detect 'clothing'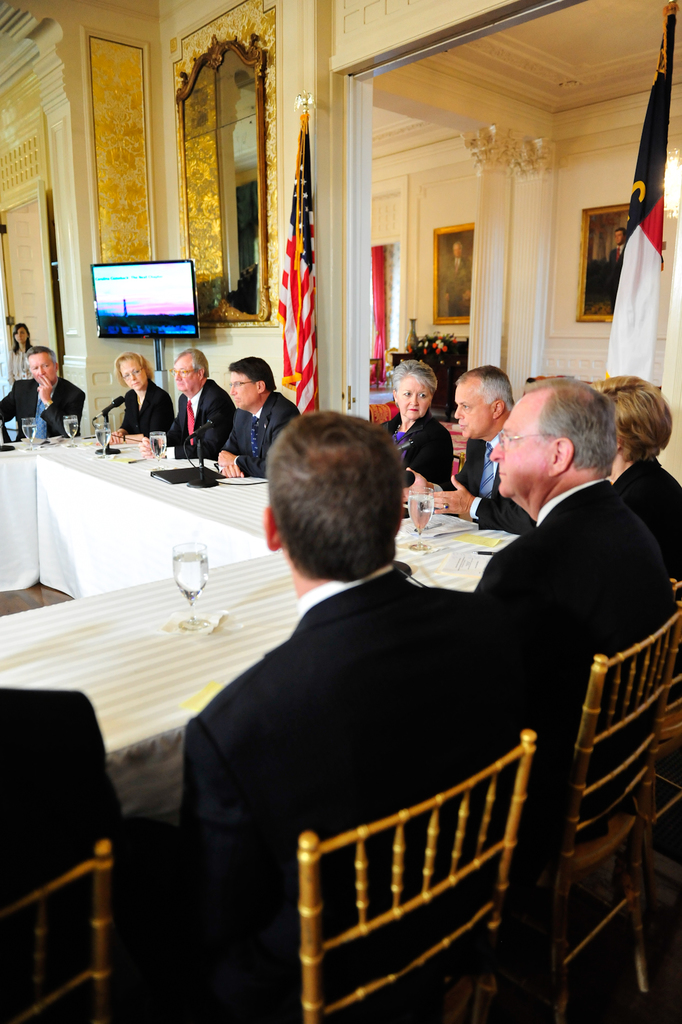
detection(445, 262, 470, 316)
